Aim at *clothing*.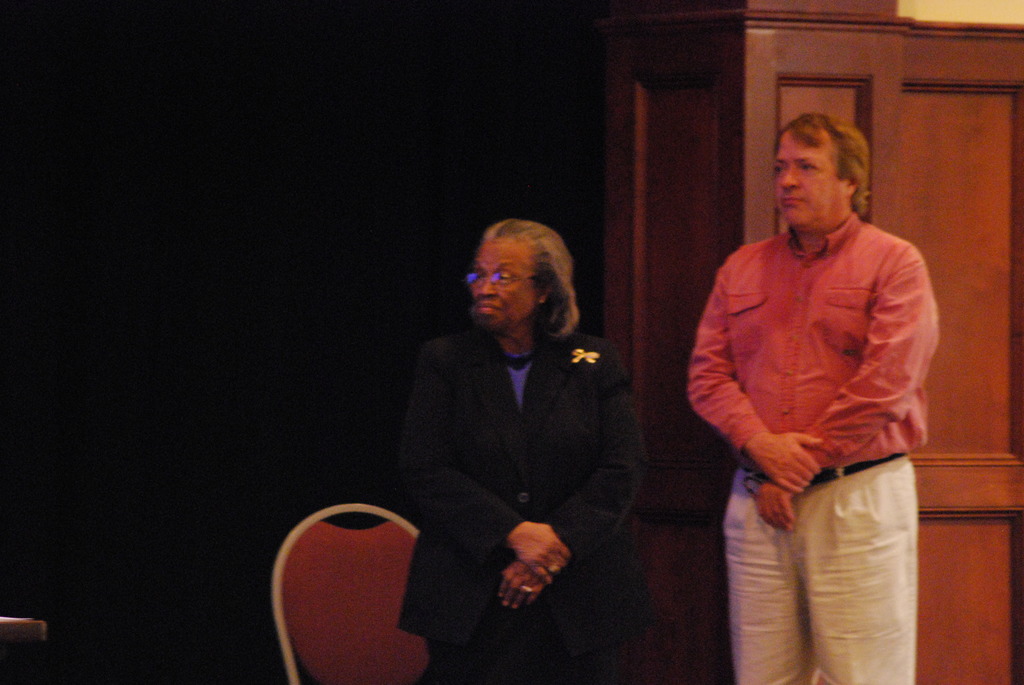
Aimed at x1=390, y1=301, x2=644, y2=676.
